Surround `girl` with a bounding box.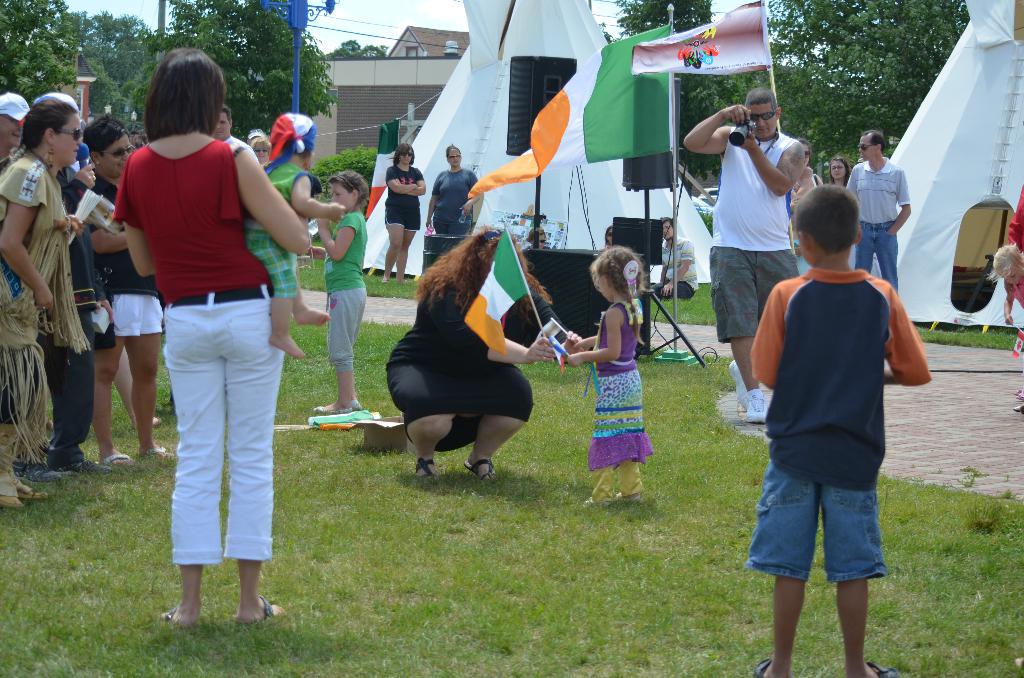
(left=559, top=247, right=643, bottom=504).
